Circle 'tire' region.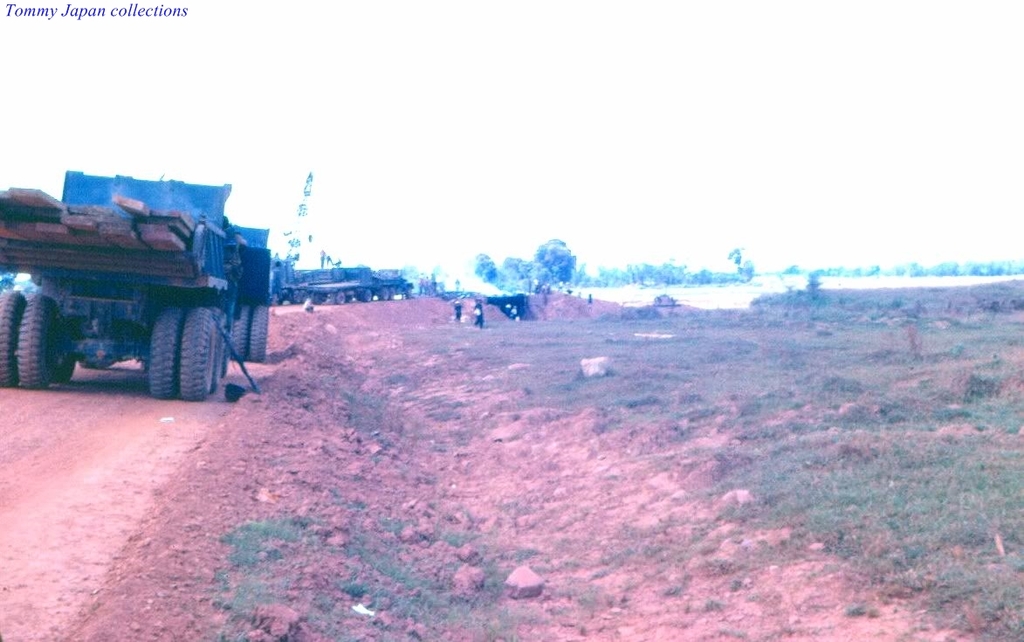
Region: 182:307:218:404.
